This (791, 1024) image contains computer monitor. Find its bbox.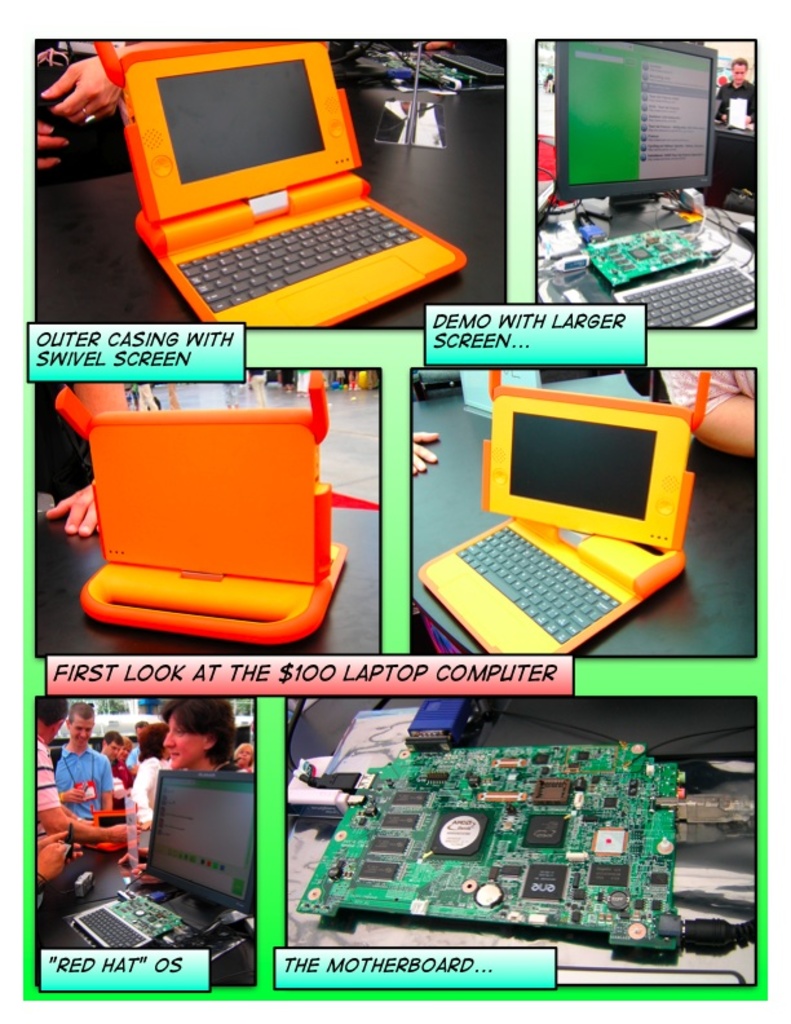
145, 767, 262, 921.
